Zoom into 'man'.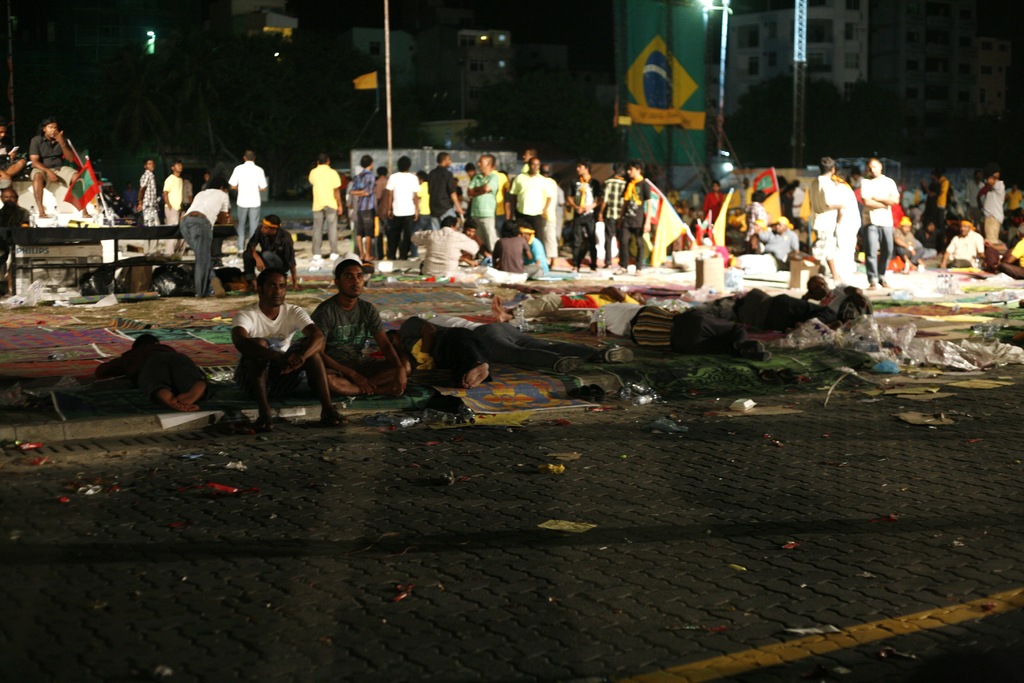
Zoom target: 854,154,900,292.
